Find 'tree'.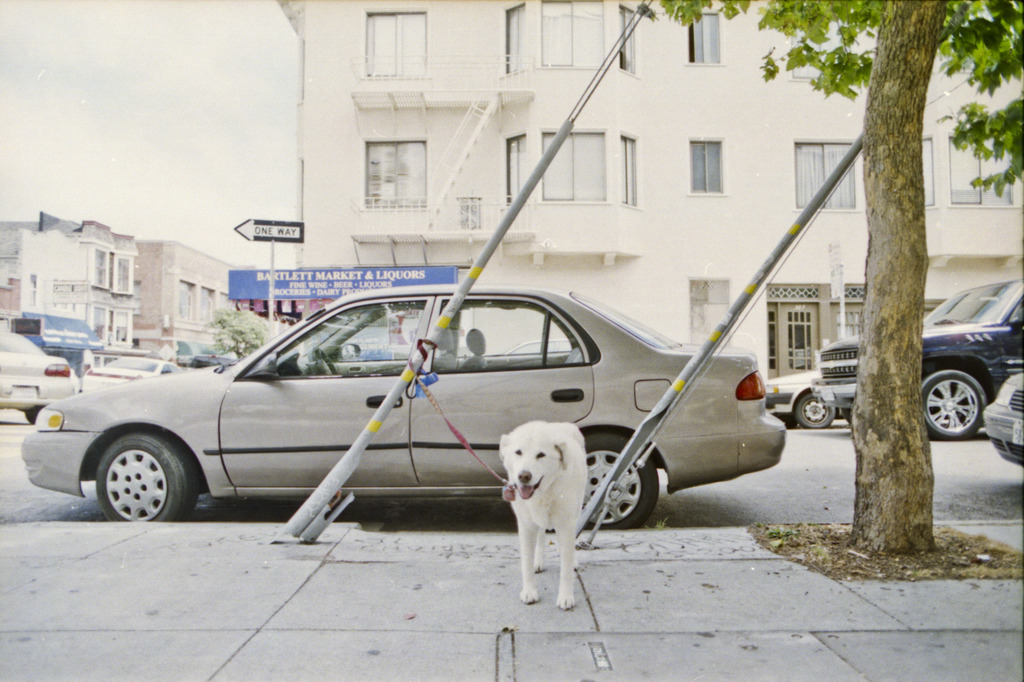
pyautogui.locateOnScreen(206, 307, 273, 369).
